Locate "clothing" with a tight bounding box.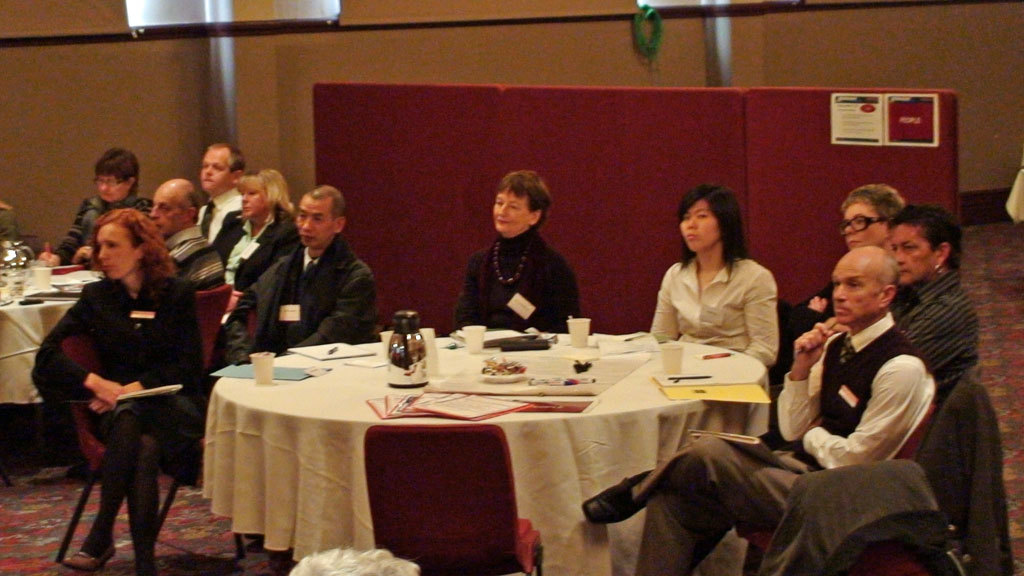
bbox=(50, 194, 295, 292).
